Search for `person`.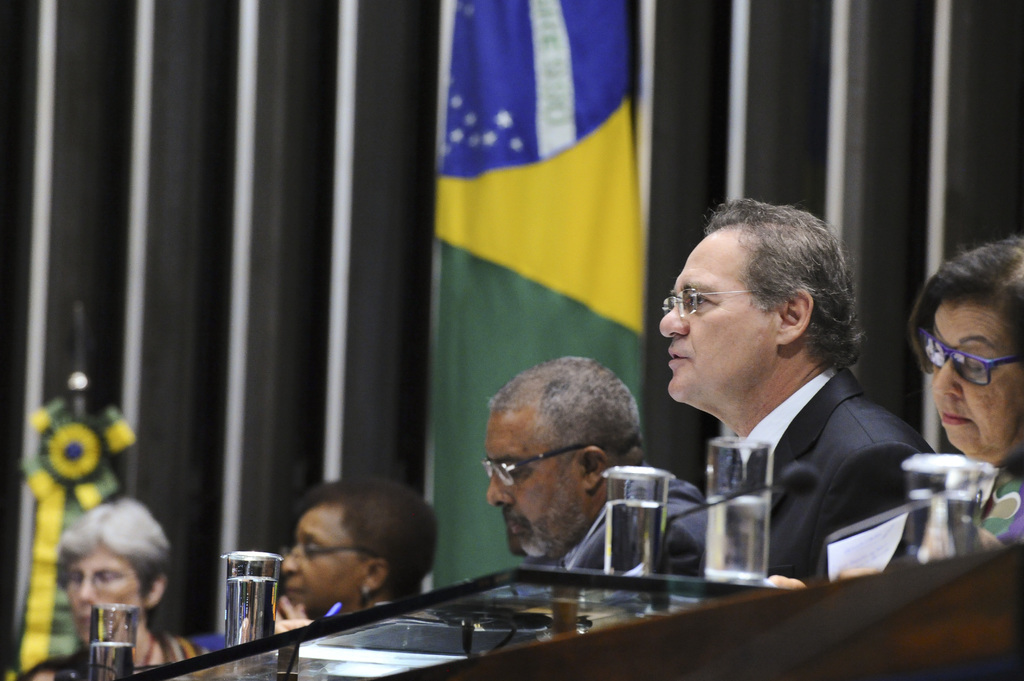
Found at select_region(906, 234, 1023, 536).
